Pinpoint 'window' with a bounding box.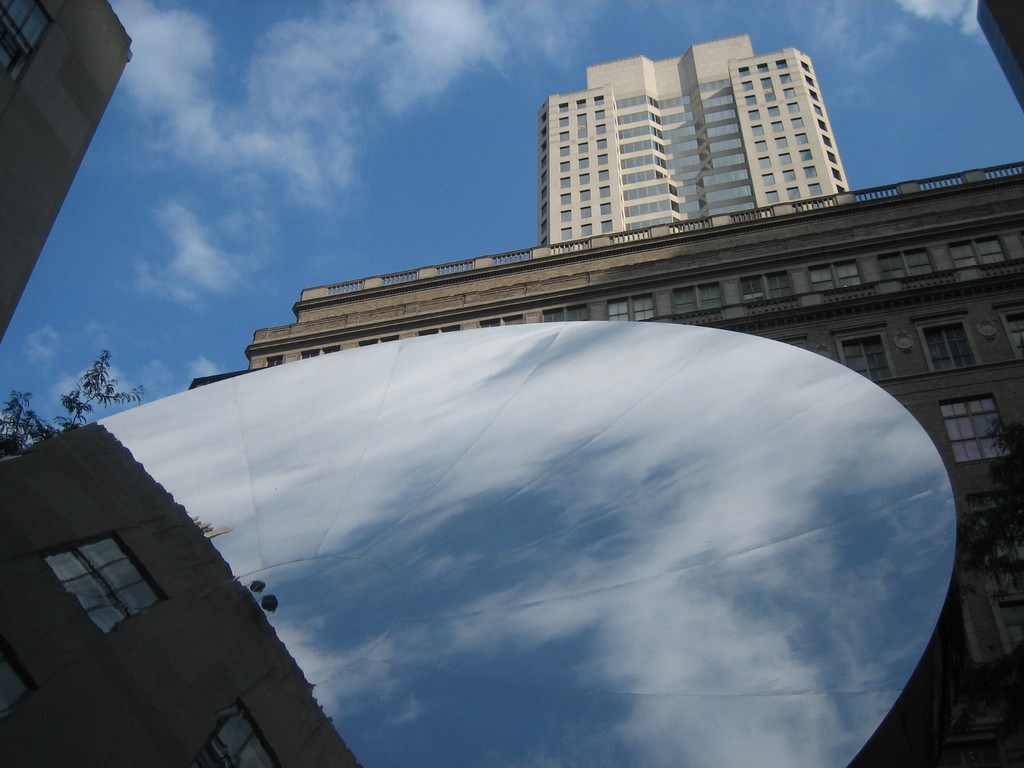
box(812, 262, 866, 292).
